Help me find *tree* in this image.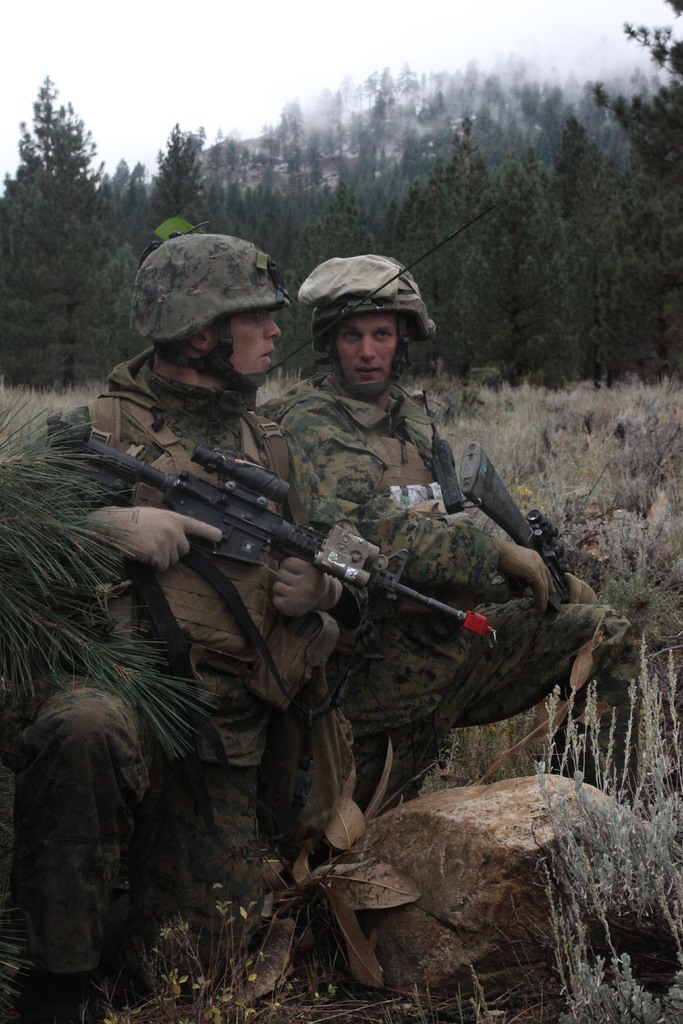
Found it: <bbox>290, 187, 370, 282</bbox>.
